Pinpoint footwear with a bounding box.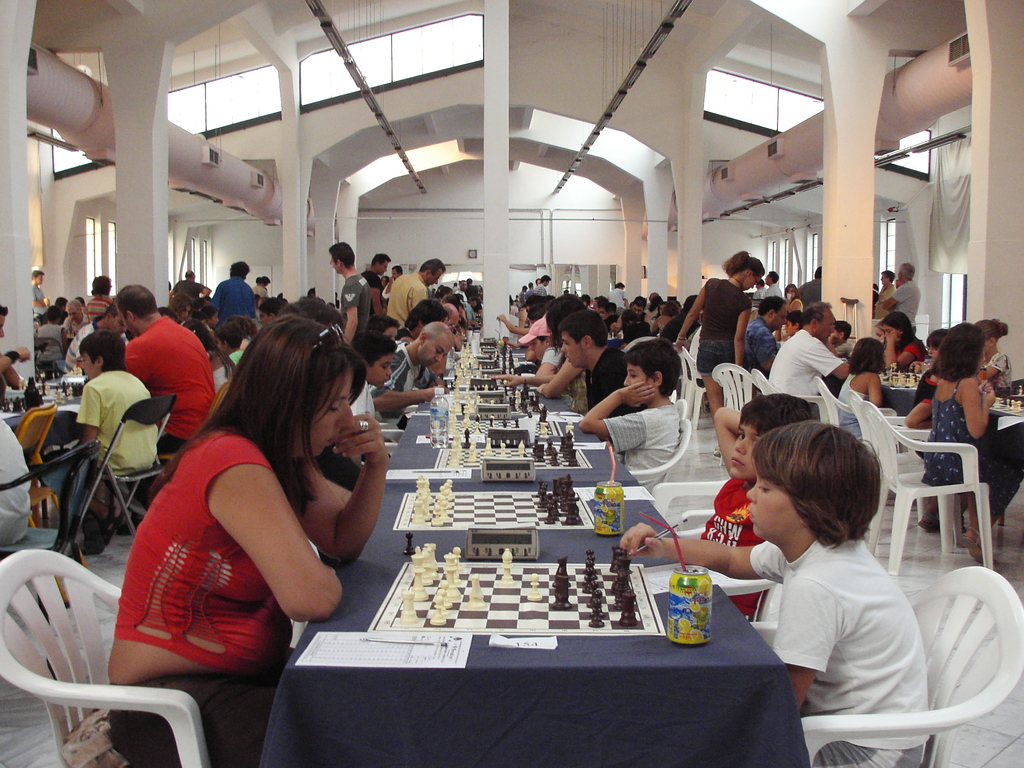
detection(713, 446, 721, 457).
